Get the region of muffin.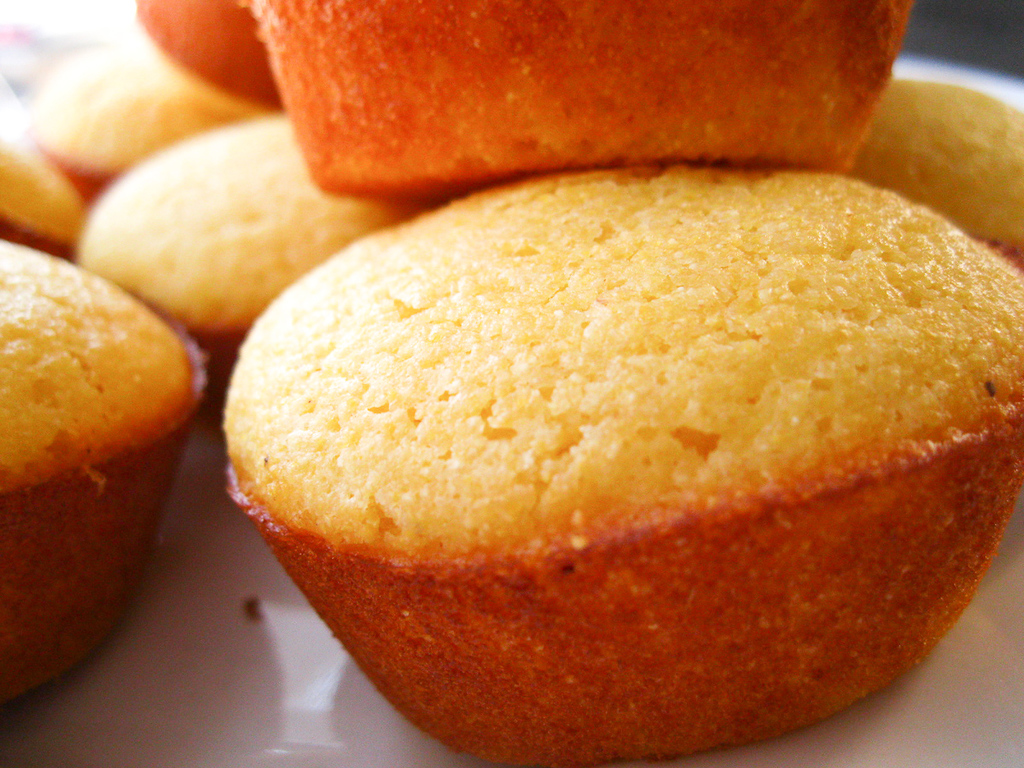
(135,0,280,111).
